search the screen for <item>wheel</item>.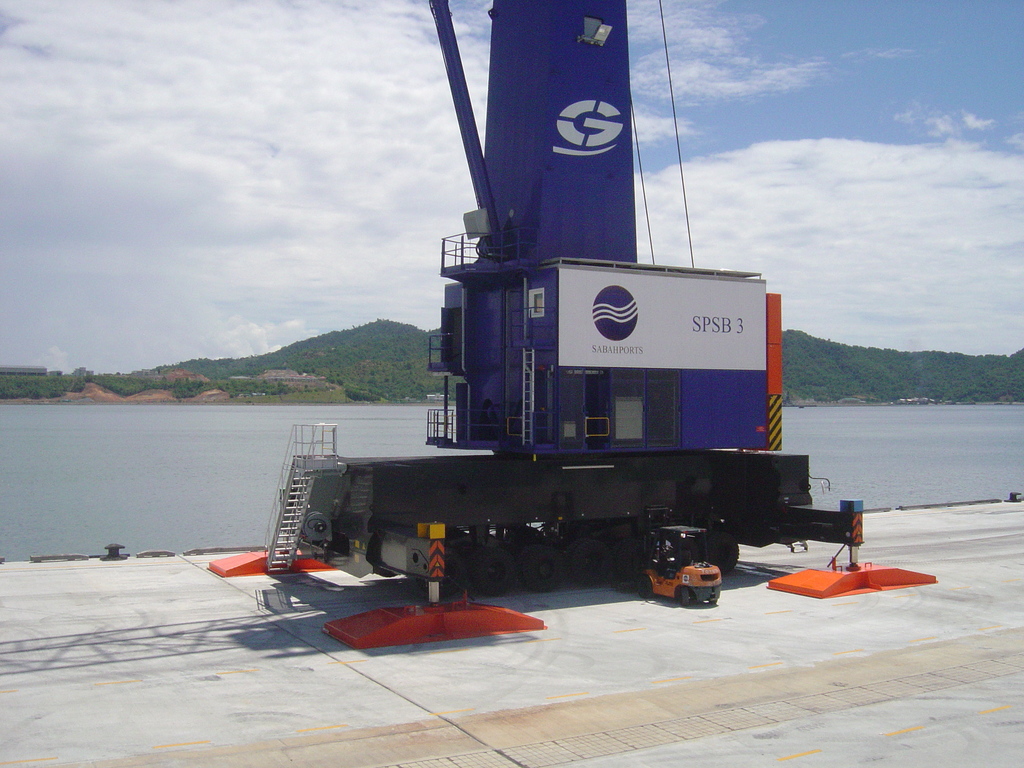
Found at 698/530/739/575.
